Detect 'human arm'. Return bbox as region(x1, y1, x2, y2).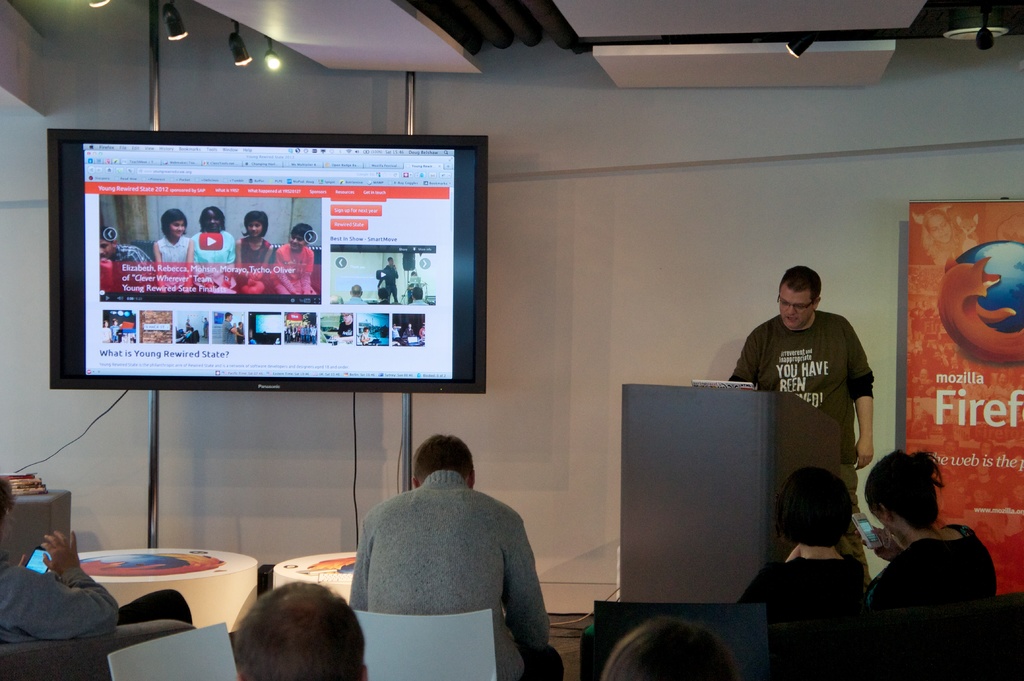
region(127, 250, 150, 290).
